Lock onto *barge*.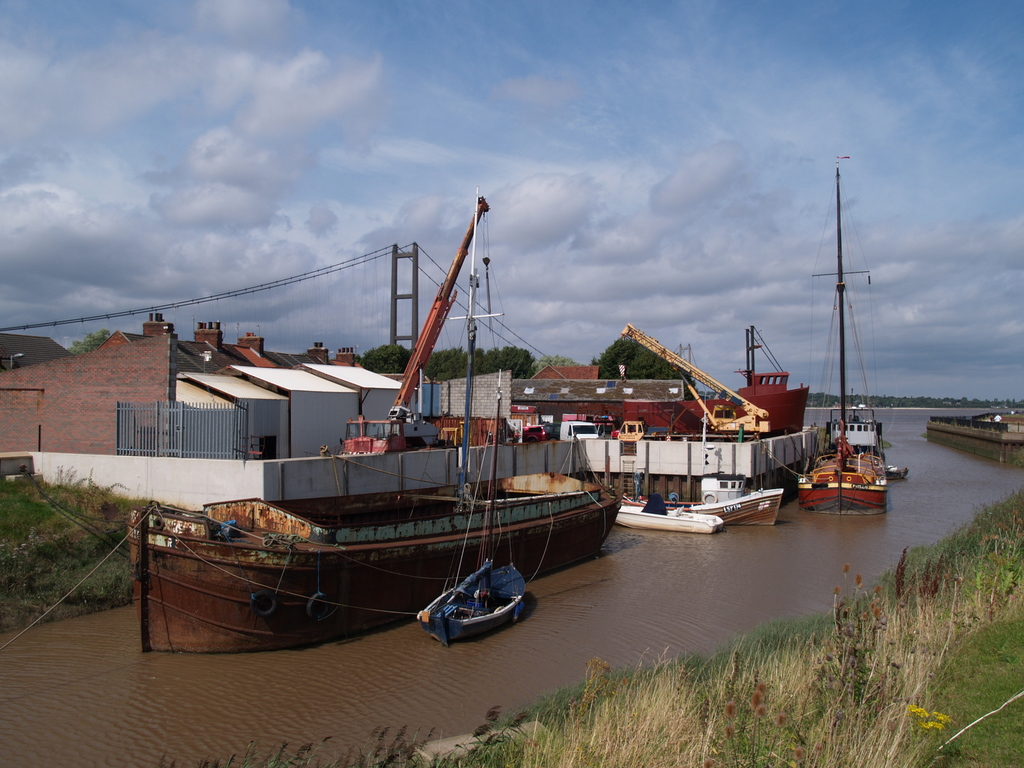
Locked: BBox(620, 461, 781, 526).
